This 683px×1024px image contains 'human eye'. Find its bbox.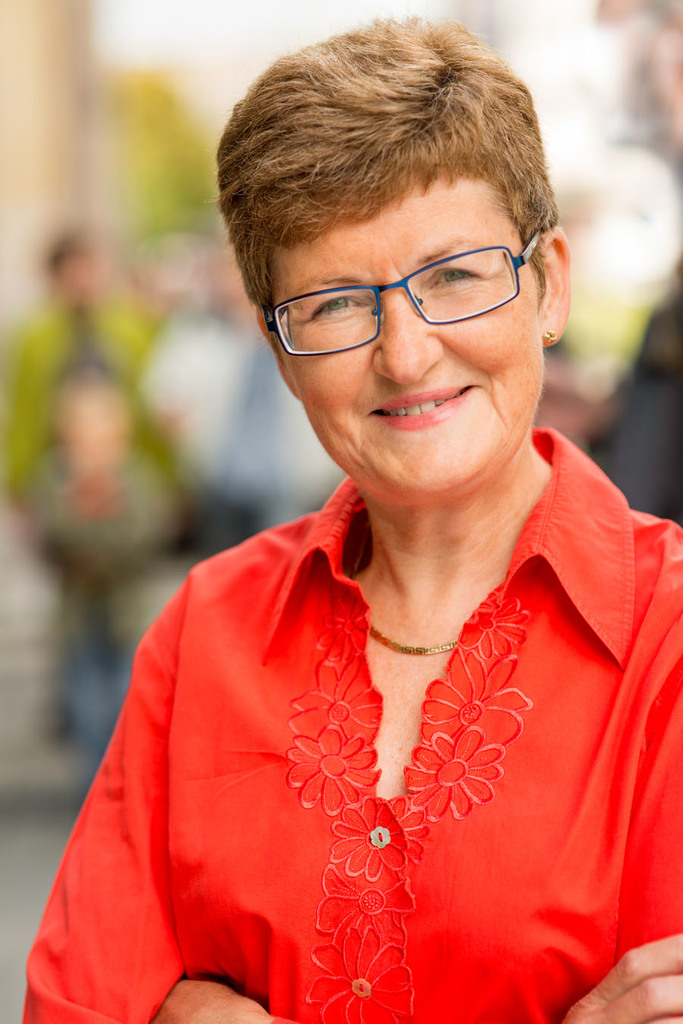
[427, 254, 487, 290].
